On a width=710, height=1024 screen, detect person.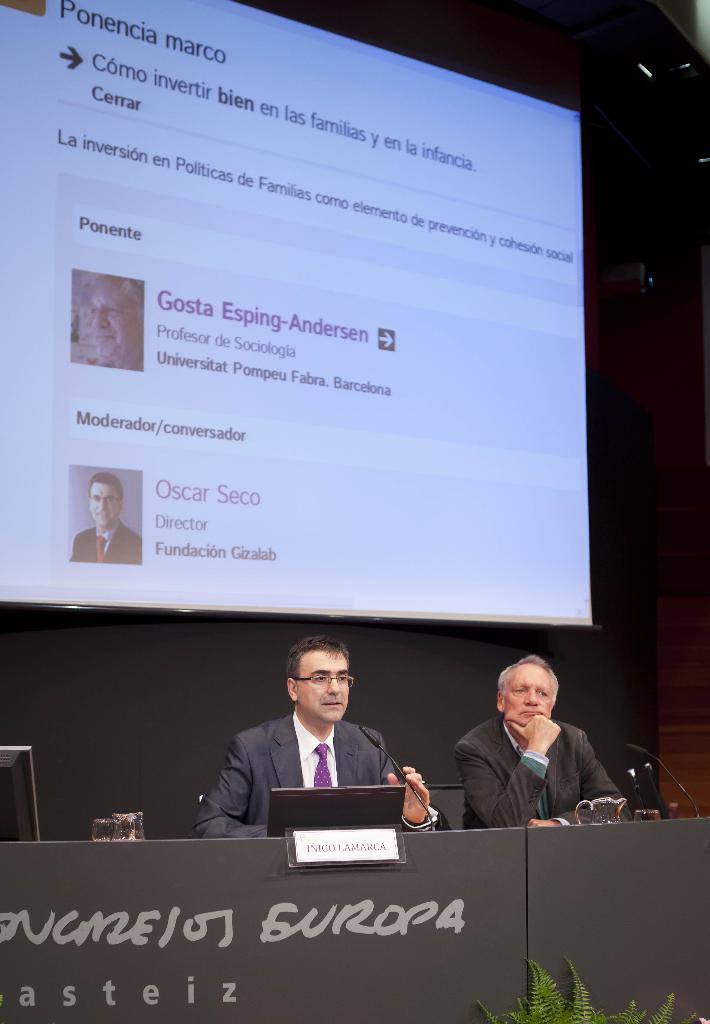
172:630:432:833.
